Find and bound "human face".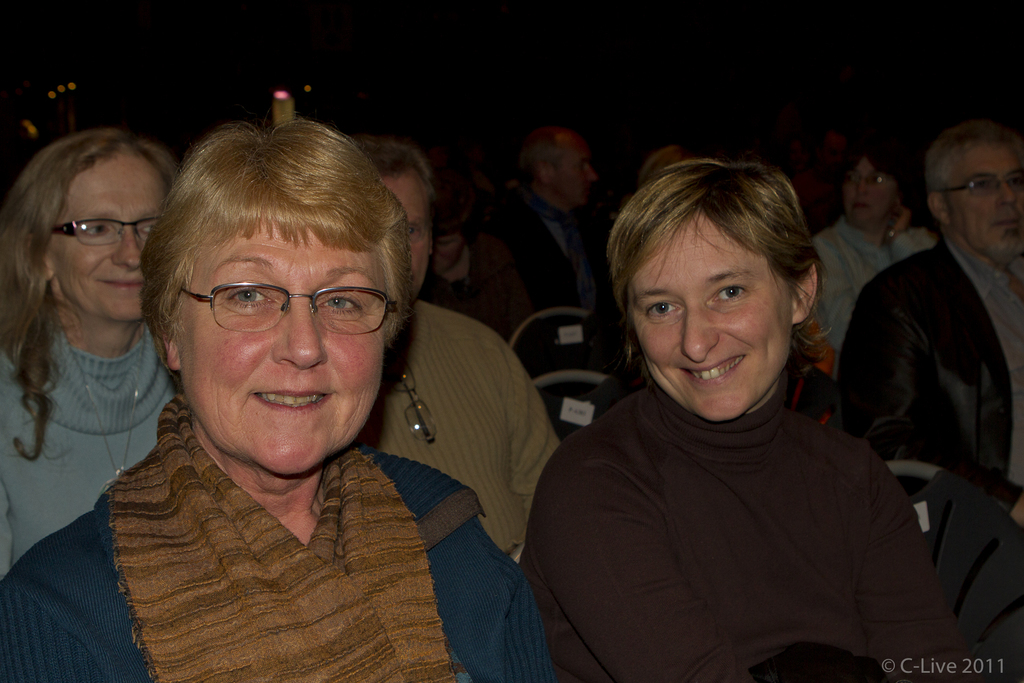
Bound: (622,219,778,411).
